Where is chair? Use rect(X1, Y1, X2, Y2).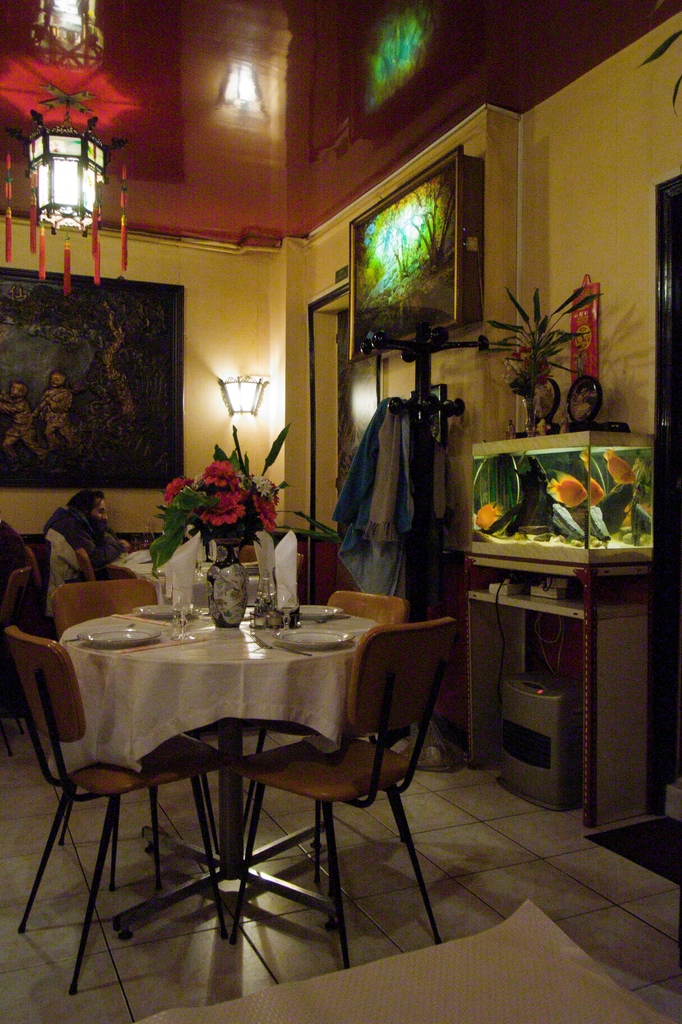
rect(0, 625, 235, 1005).
